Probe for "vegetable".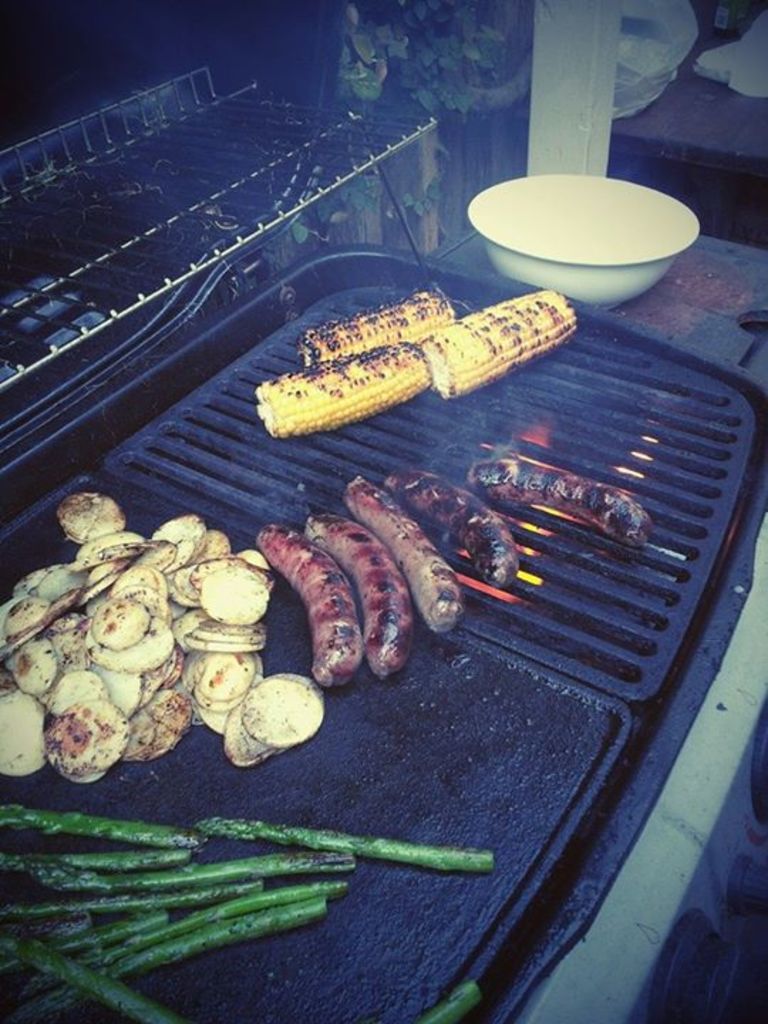
Probe result: (466, 459, 657, 546).
